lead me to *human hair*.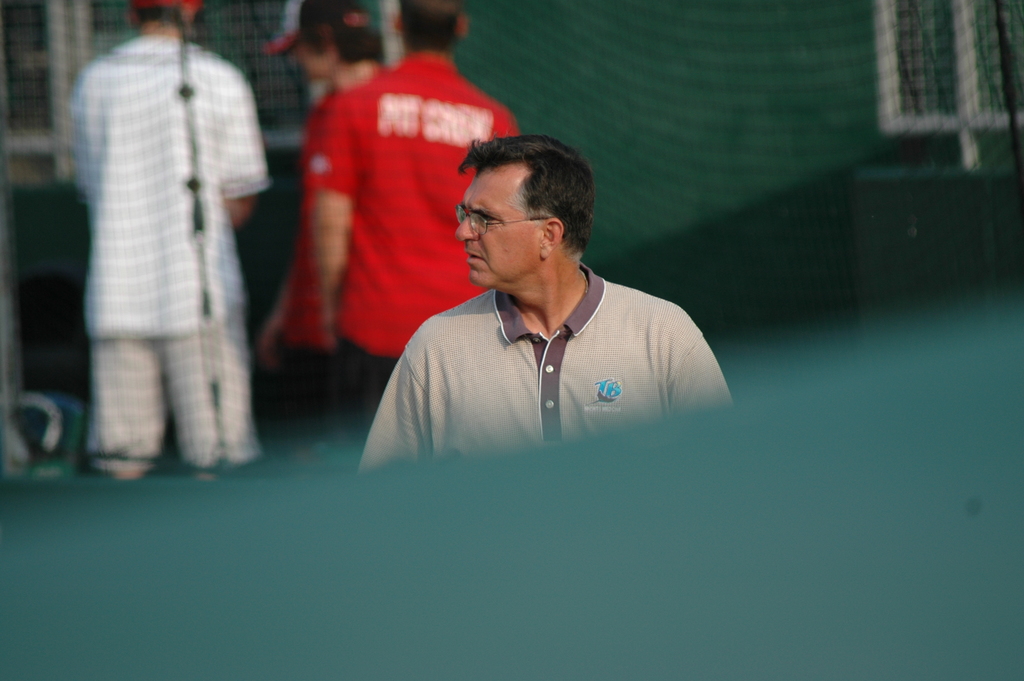
Lead to rect(332, 21, 385, 65).
